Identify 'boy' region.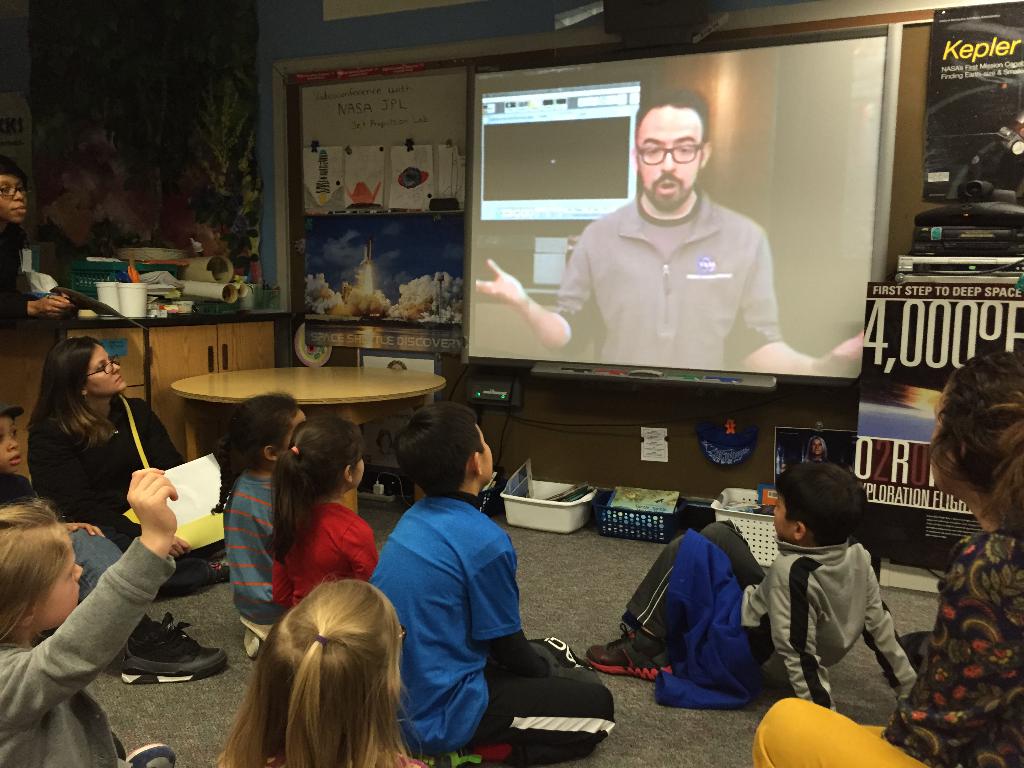
Region: <bbox>369, 395, 614, 767</bbox>.
